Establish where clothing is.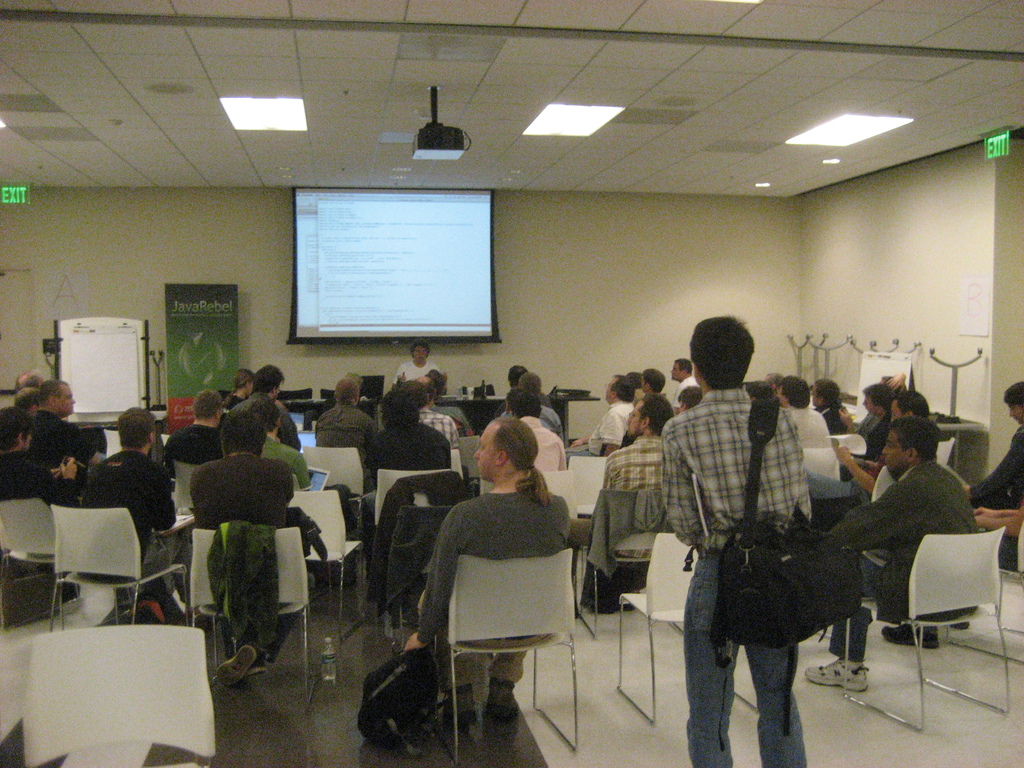
Established at bbox=(565, 433, 666, 591).
